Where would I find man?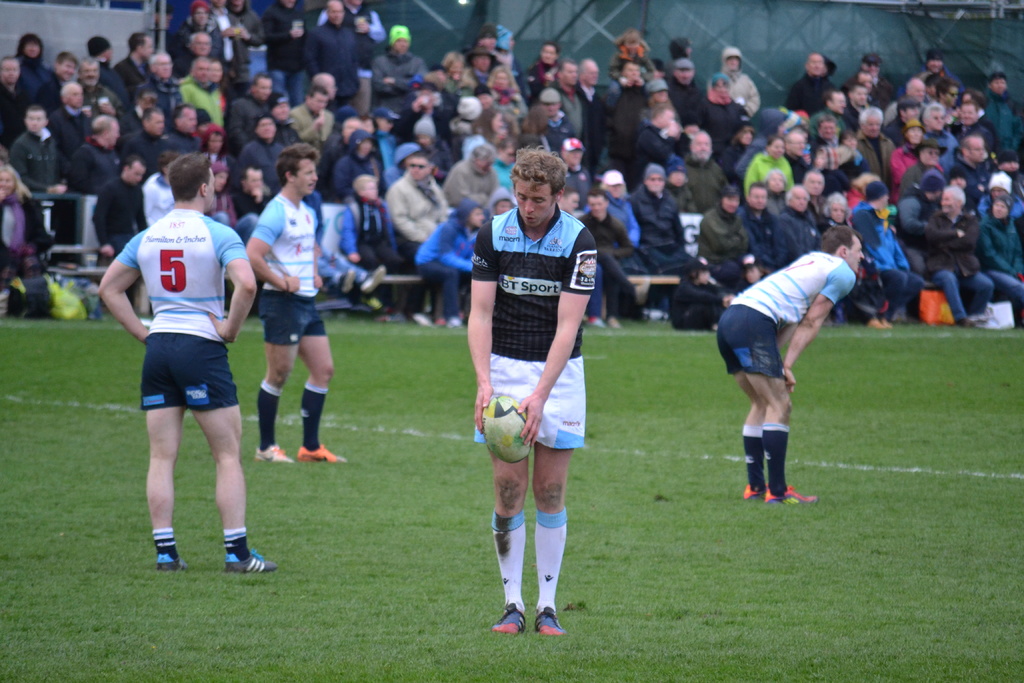
At left=92, top=150, right=154, bottom=311.
